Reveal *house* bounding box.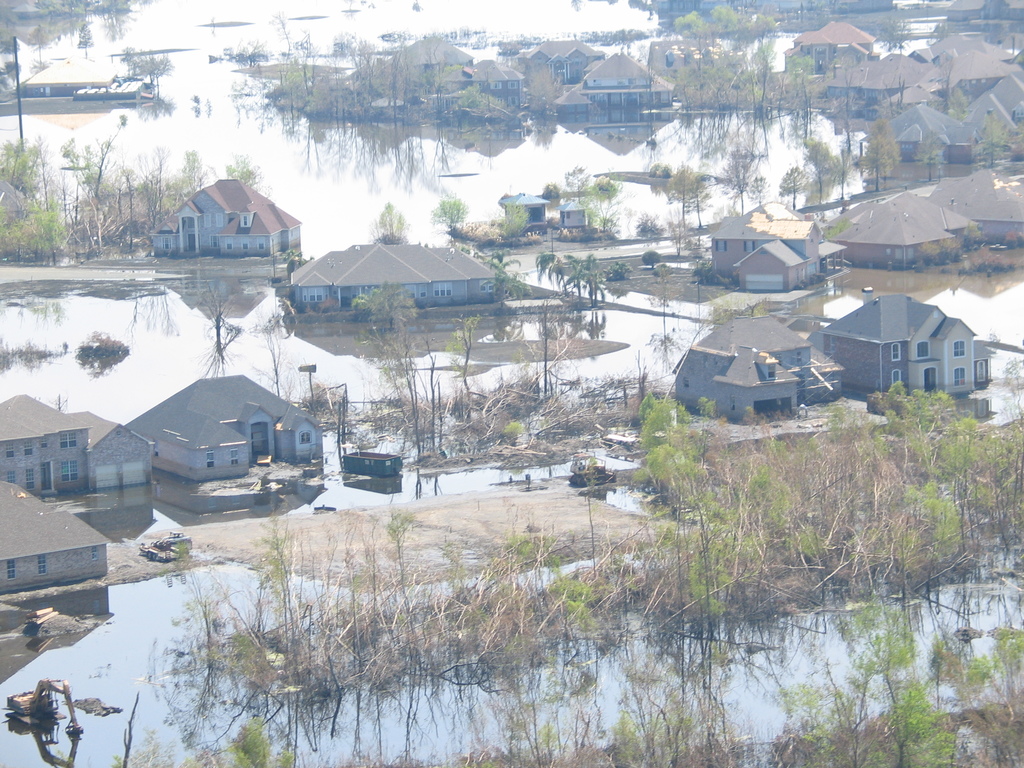
Revealed: pyautogui.locateOnScreen(144, 171, 303, 266).
